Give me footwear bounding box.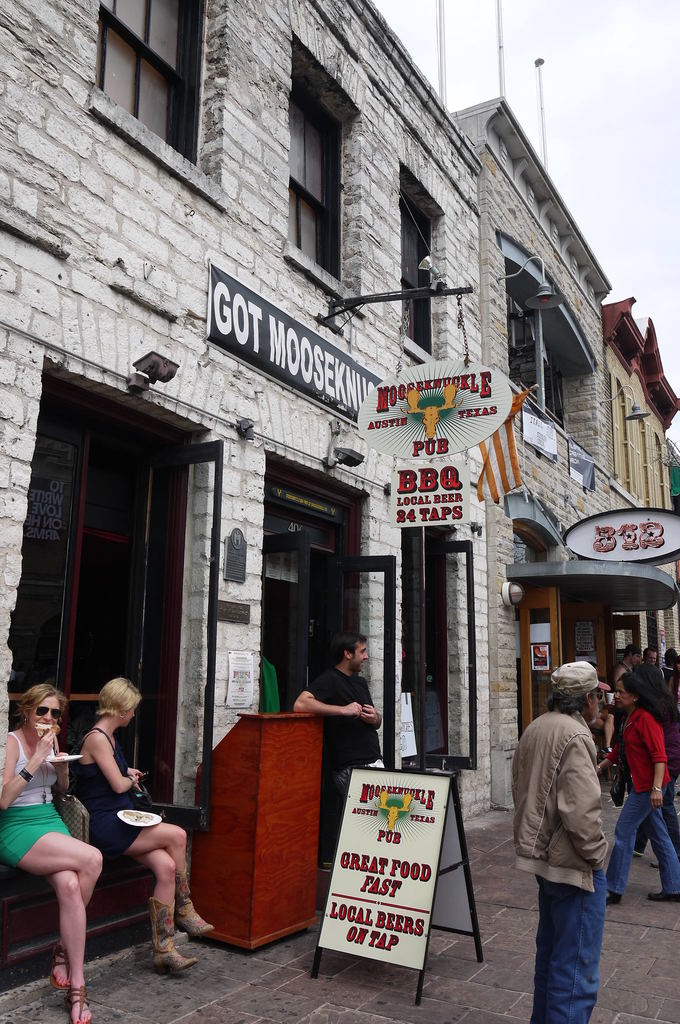
{"left": 172, "top": 863, "right": 214, "bottom": 935}.
